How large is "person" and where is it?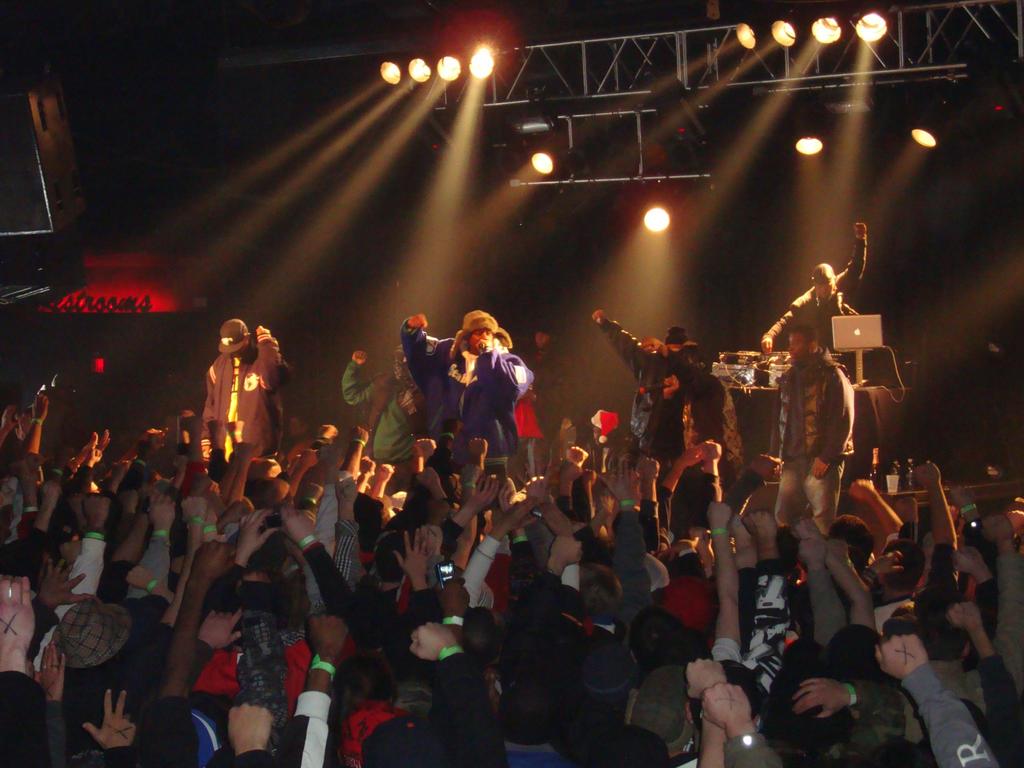
Bounding box: region(190, 305, 278, 495).
